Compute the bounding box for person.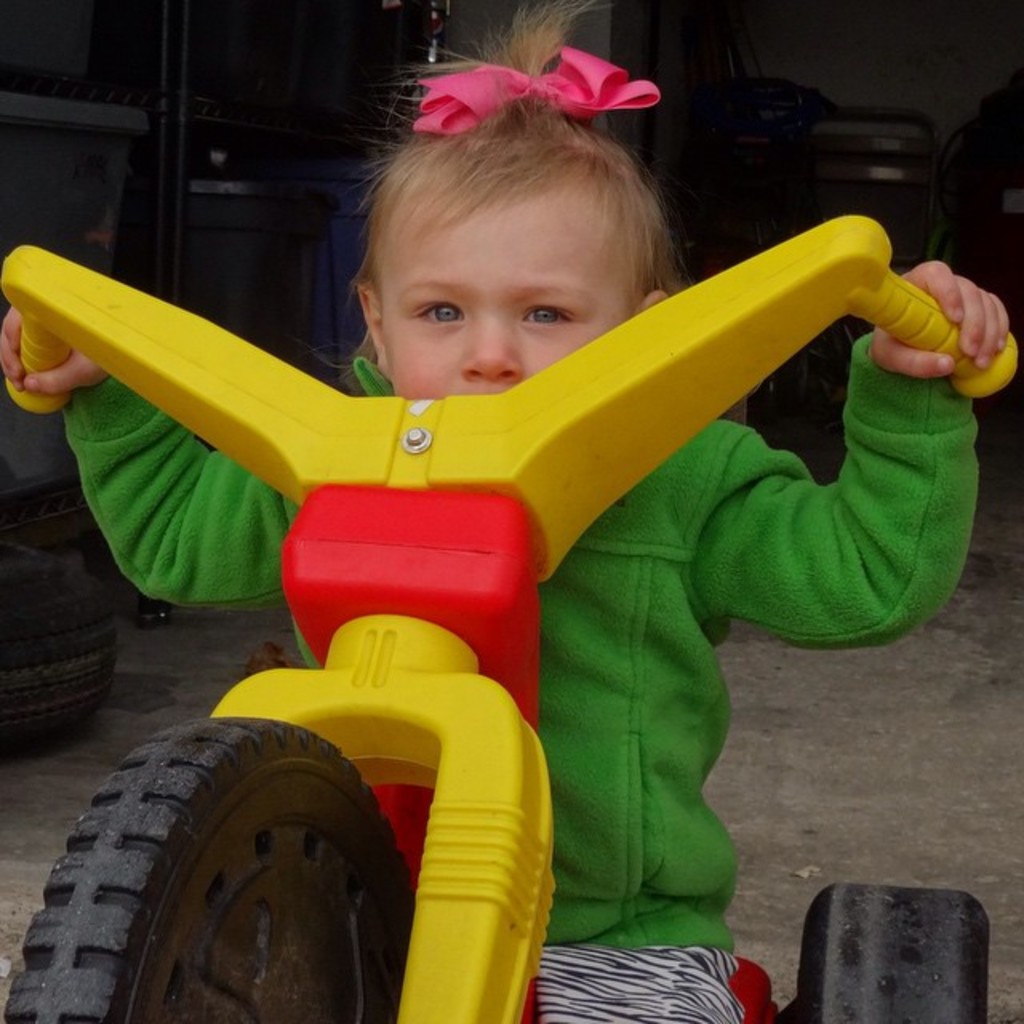
{"left": 0, "top": 0, "right": 1022, "bottom": 1022}.
